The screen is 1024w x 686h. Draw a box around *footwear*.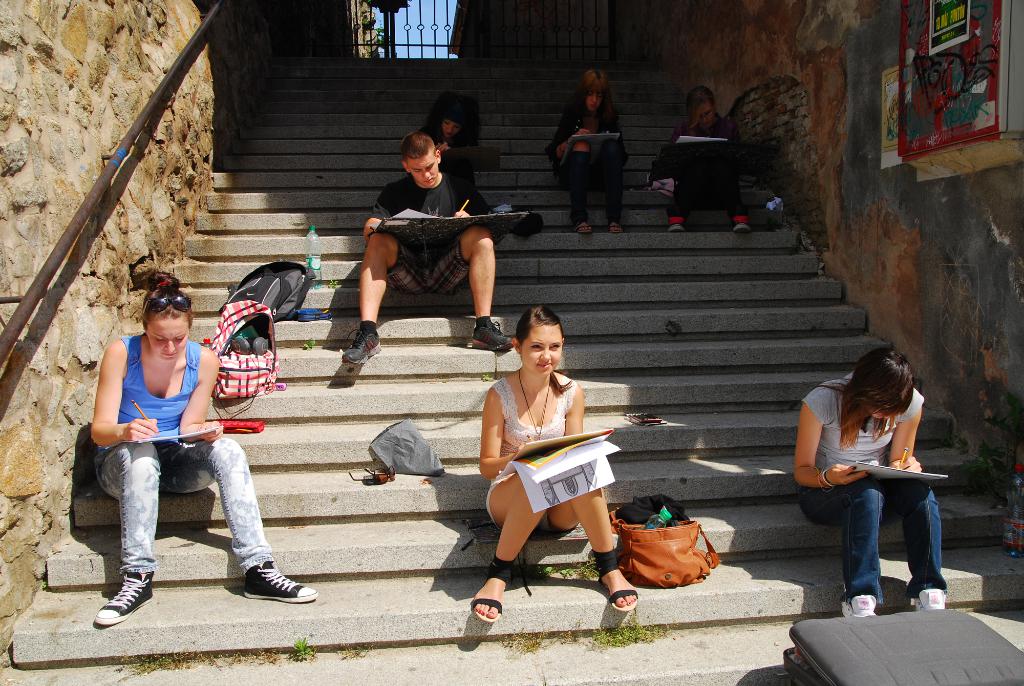
{"x1": 842, "y1": 596, "x2": 879, "y2": 616}.
